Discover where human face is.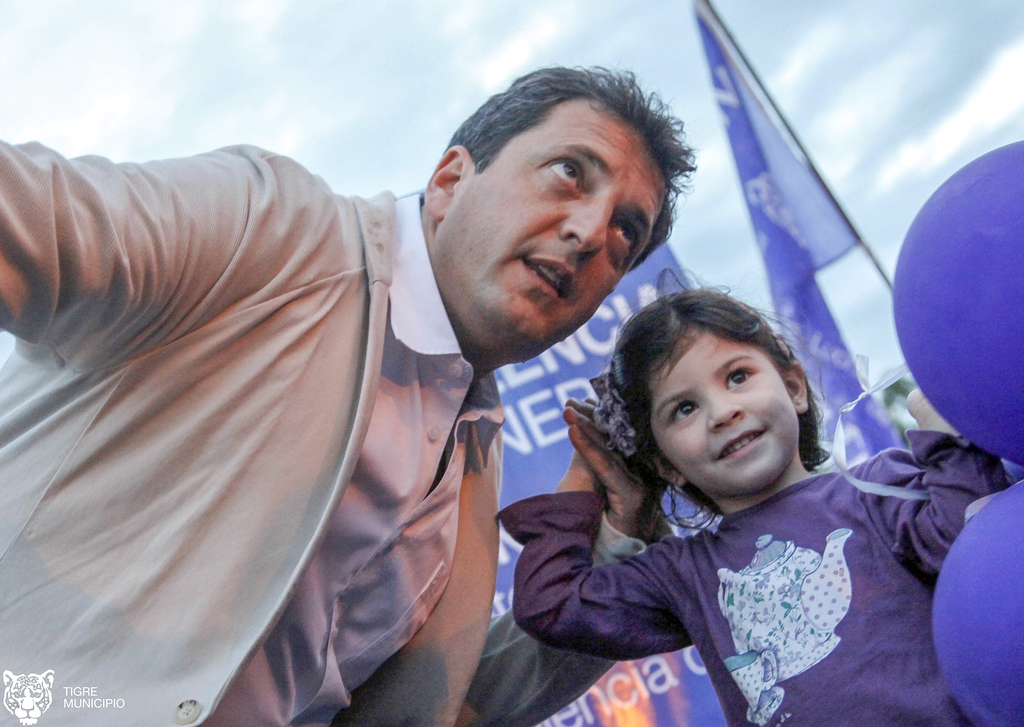
Discovered at Rect(655, 321, 804, 497).
